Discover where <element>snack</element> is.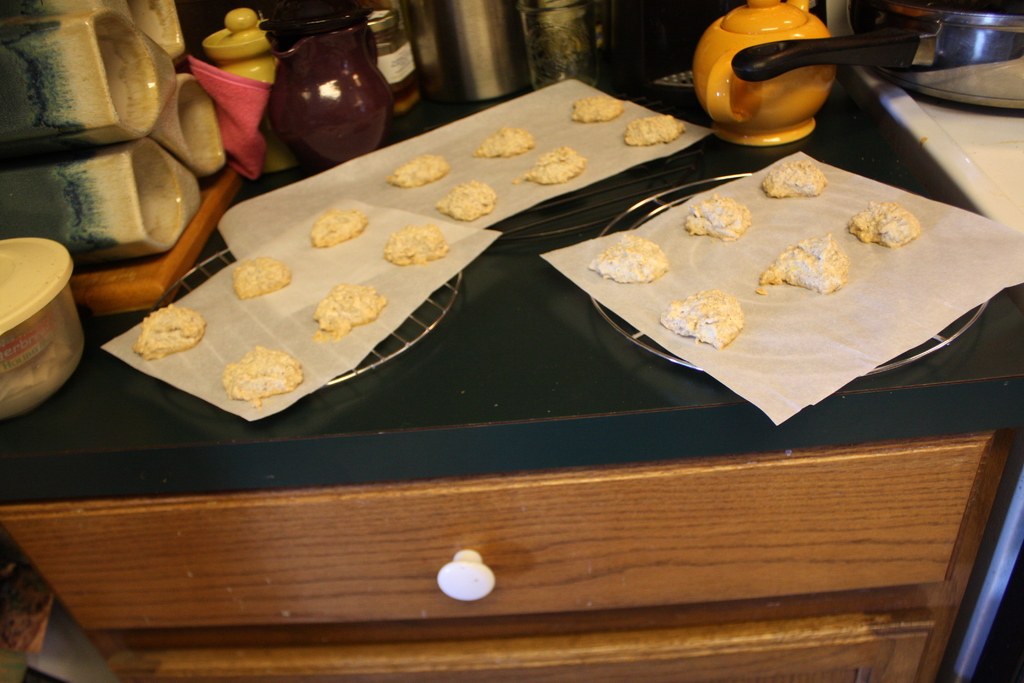
Discovered at bbox=(682, 190, 750, 240).
